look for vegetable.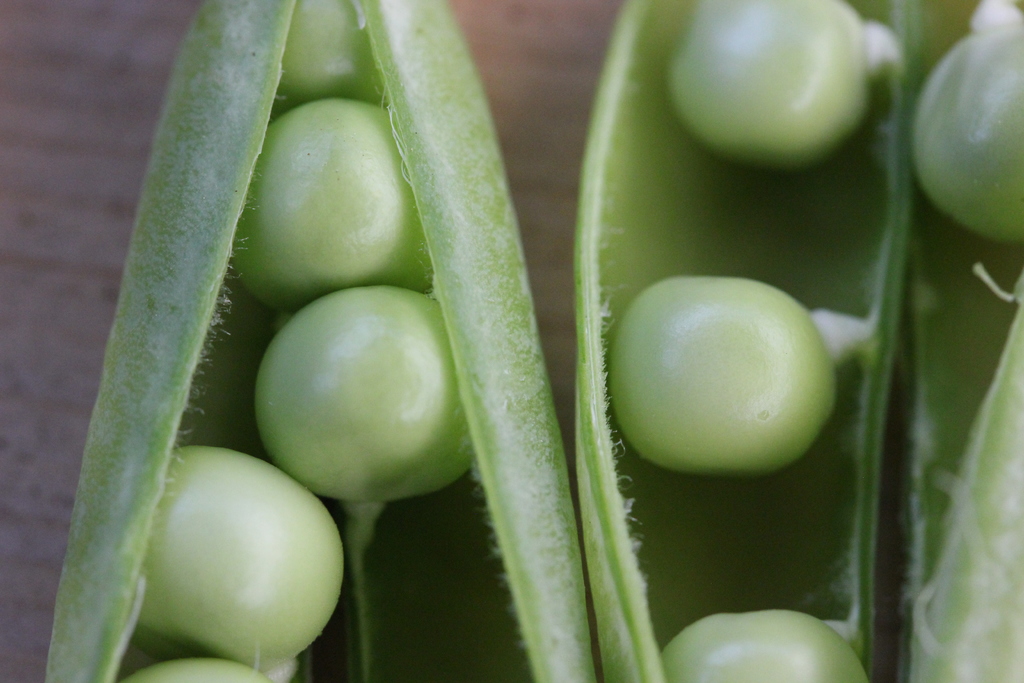
Found: <region>584, 0, 1020, 682</region>.
